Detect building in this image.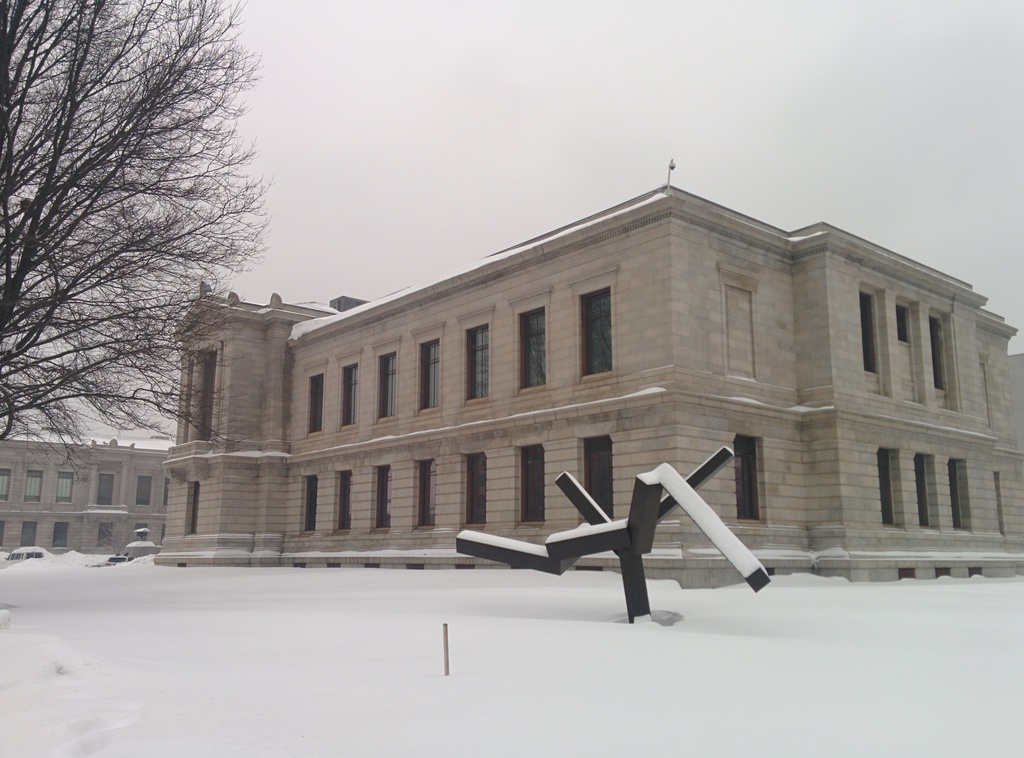
Detection: [12,426,202,545].
